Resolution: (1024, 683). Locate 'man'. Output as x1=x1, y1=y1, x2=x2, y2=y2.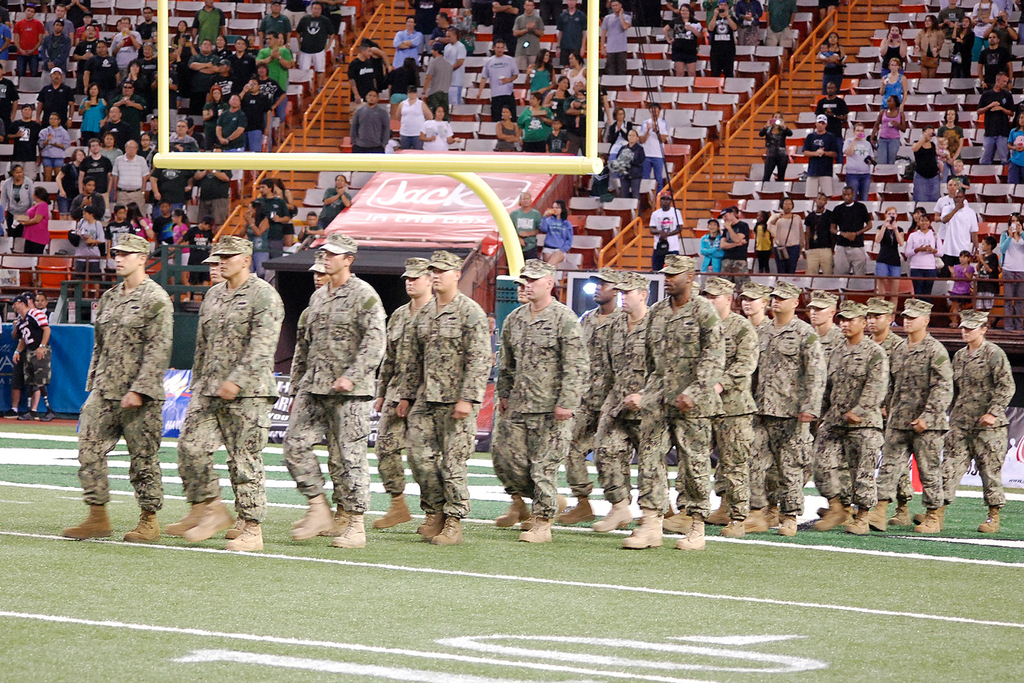
x1=813, y1=81, x2=847, y2=165.
